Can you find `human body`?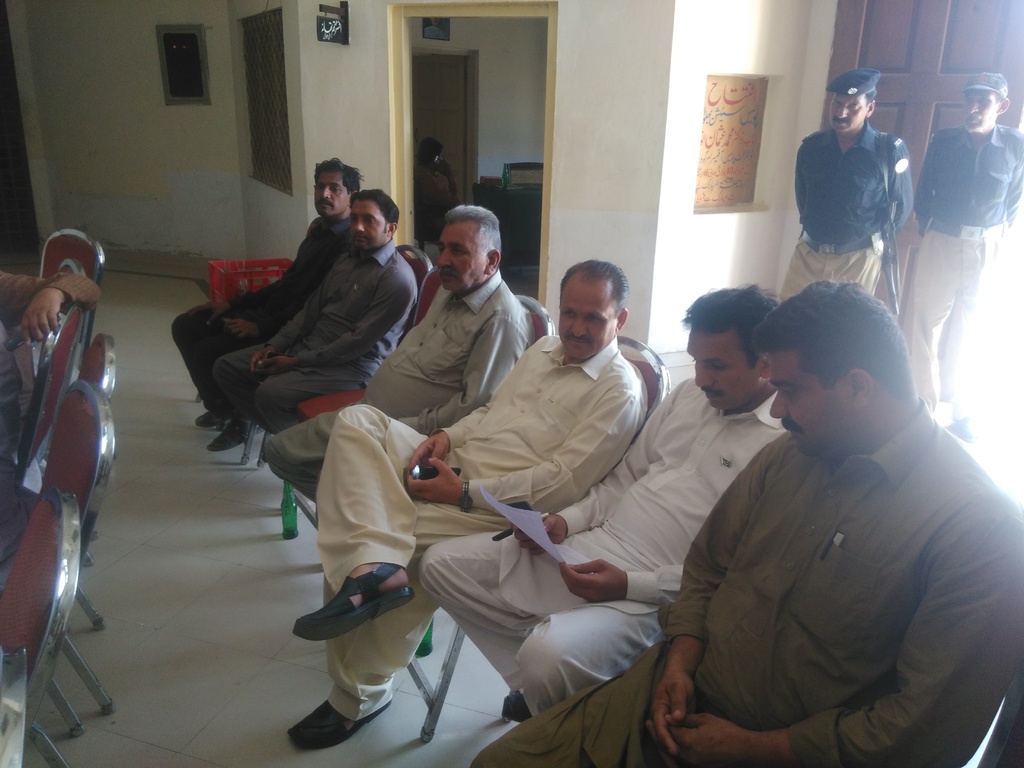
Yes, bounding box: [773,122,919,307].
